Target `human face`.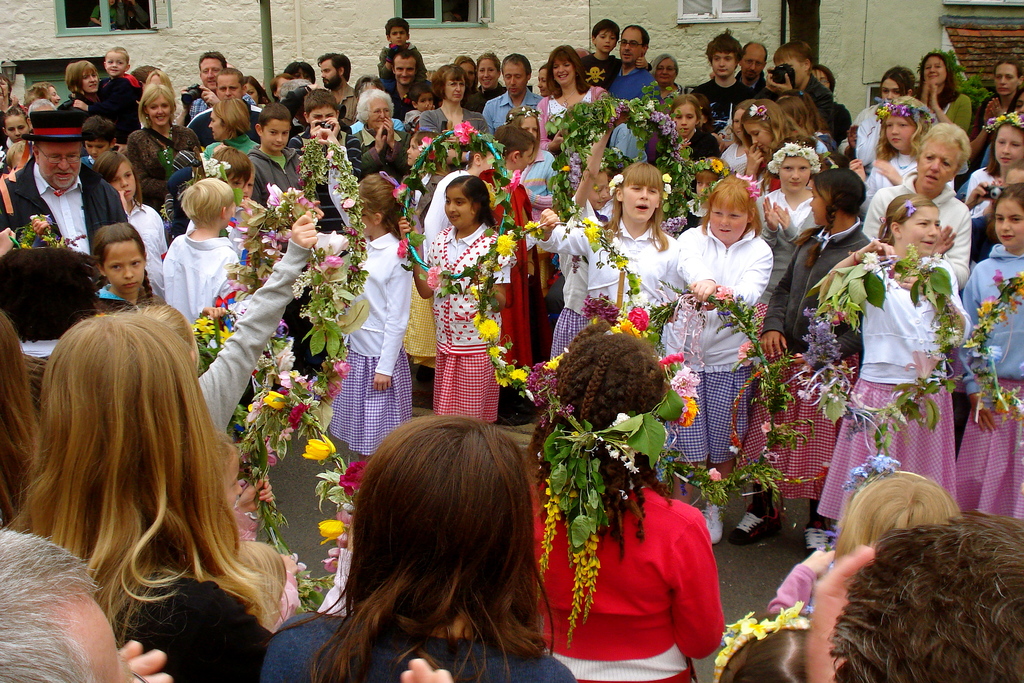
Target region: (x1=207, y1=108, x2=223, y2=139).
